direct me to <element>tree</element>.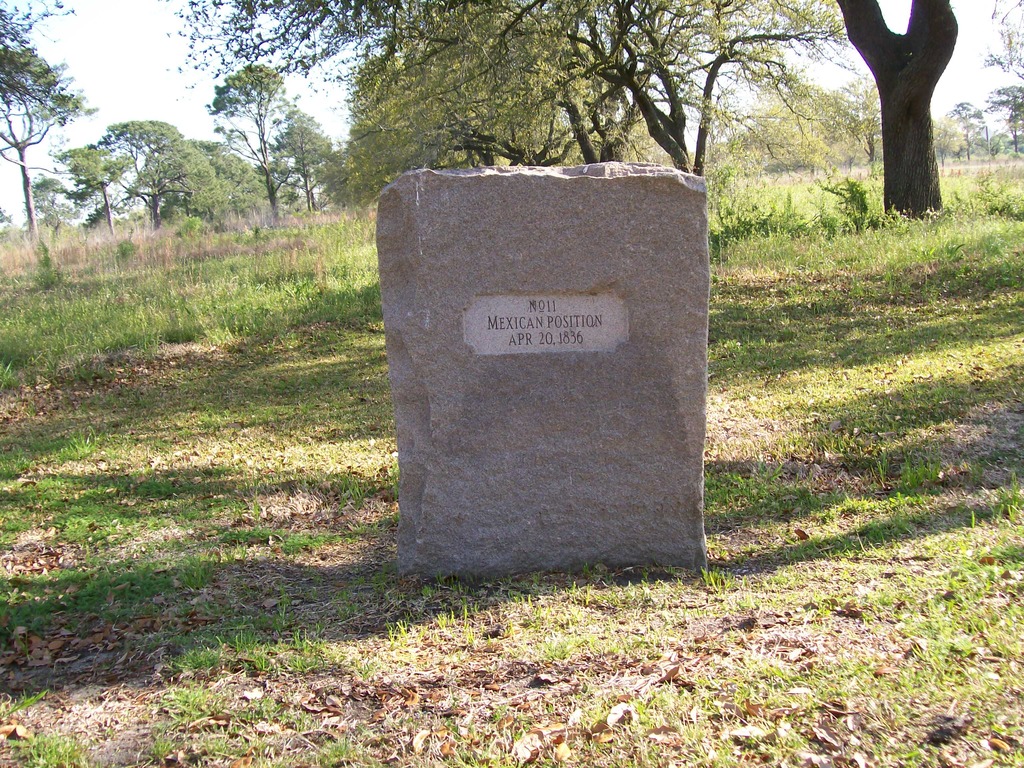
Direction: bbox=[927, 113, 966, 172].
